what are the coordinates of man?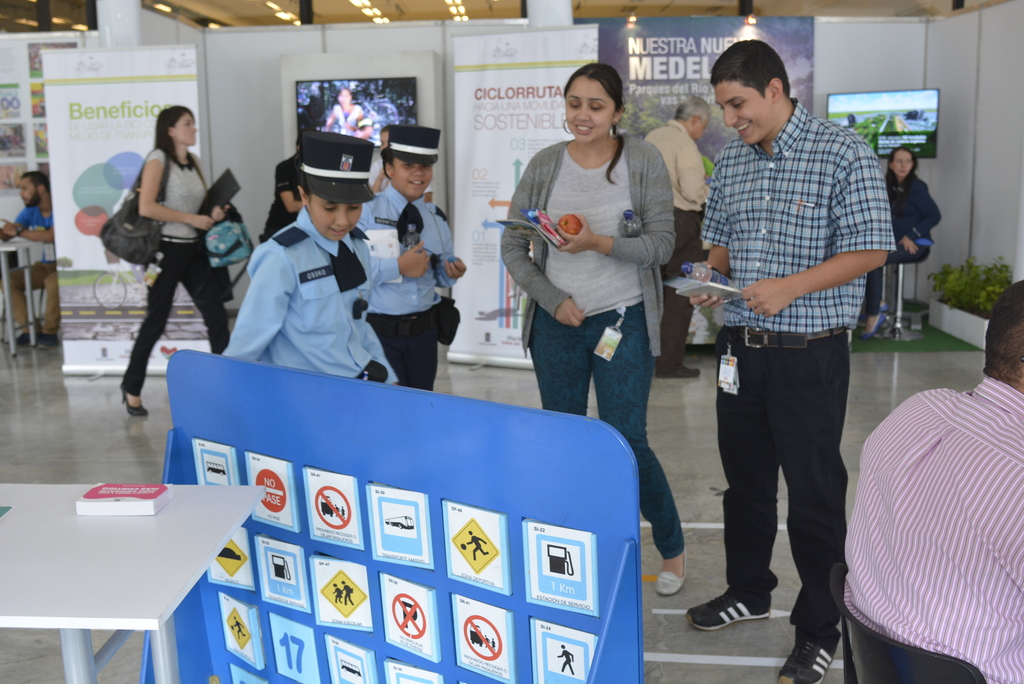
640, 91, 714, 378.
